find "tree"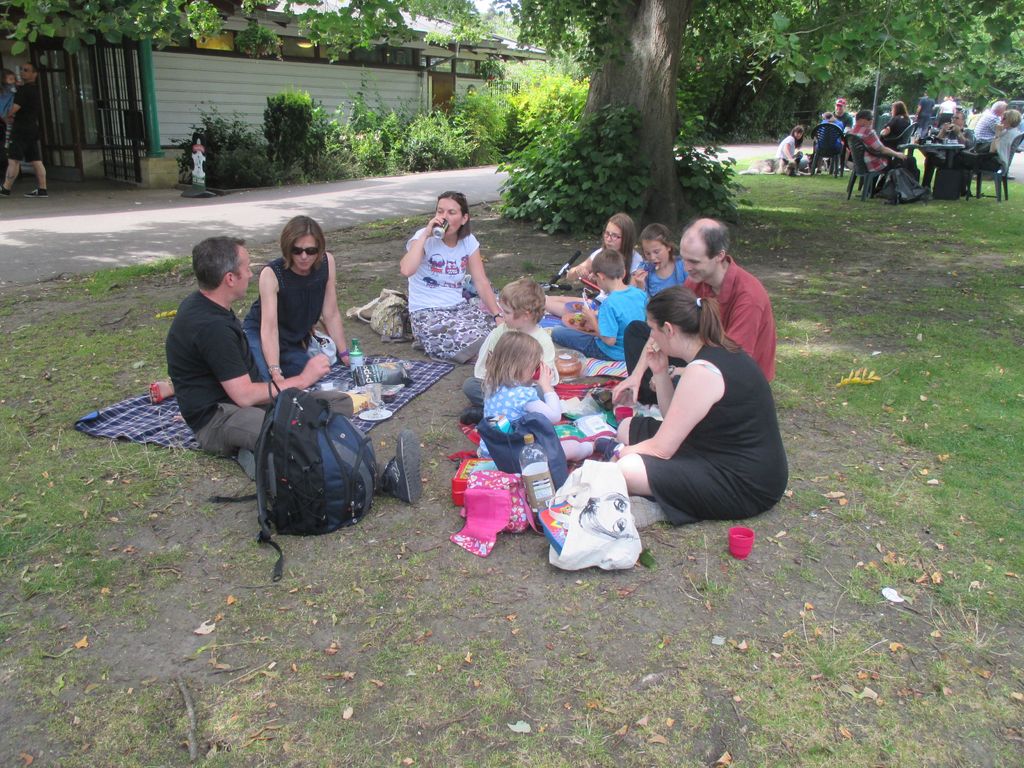
(486, 0, 948, 236)
